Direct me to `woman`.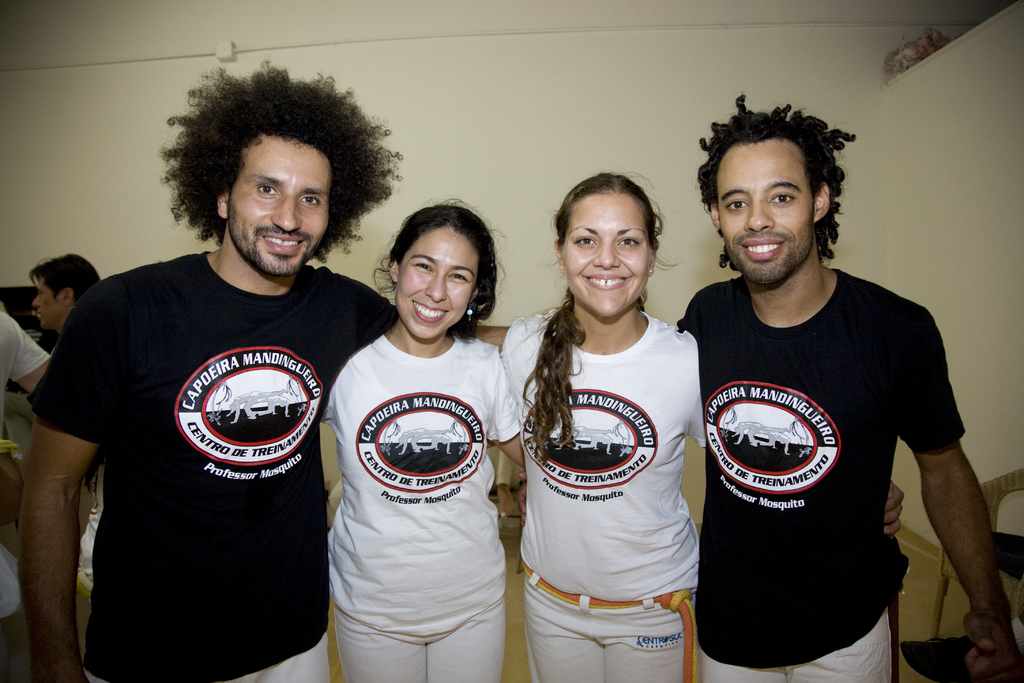
Direction: l=320, t=192, r=522, b=682.
